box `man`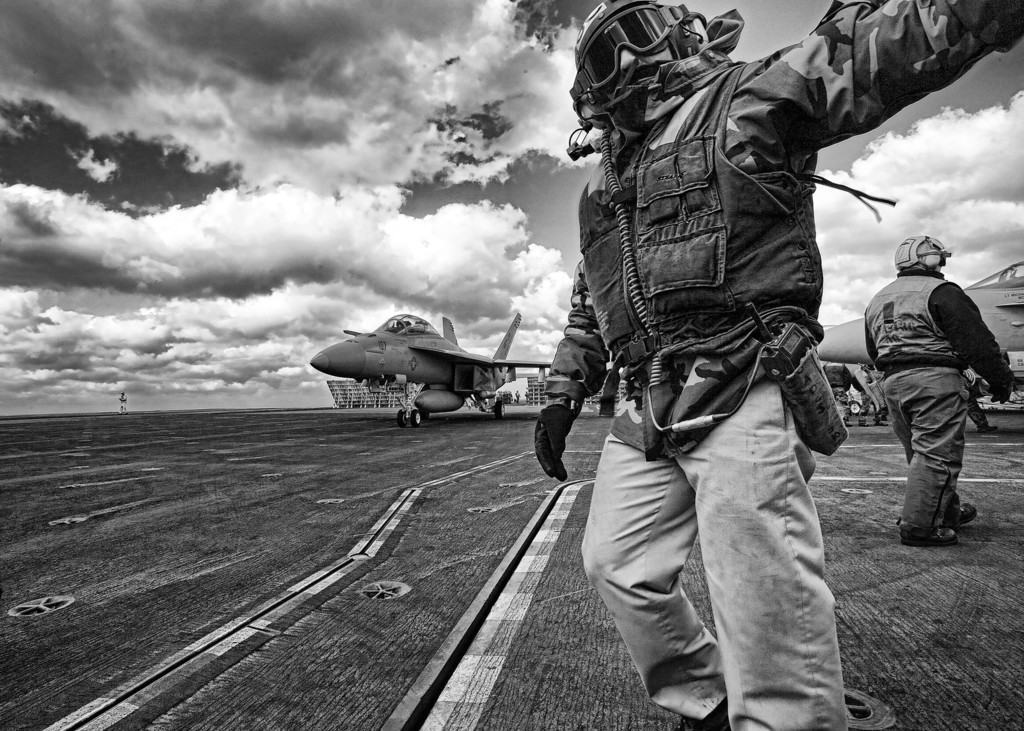
select_region(873, 217, 1006, 574)
